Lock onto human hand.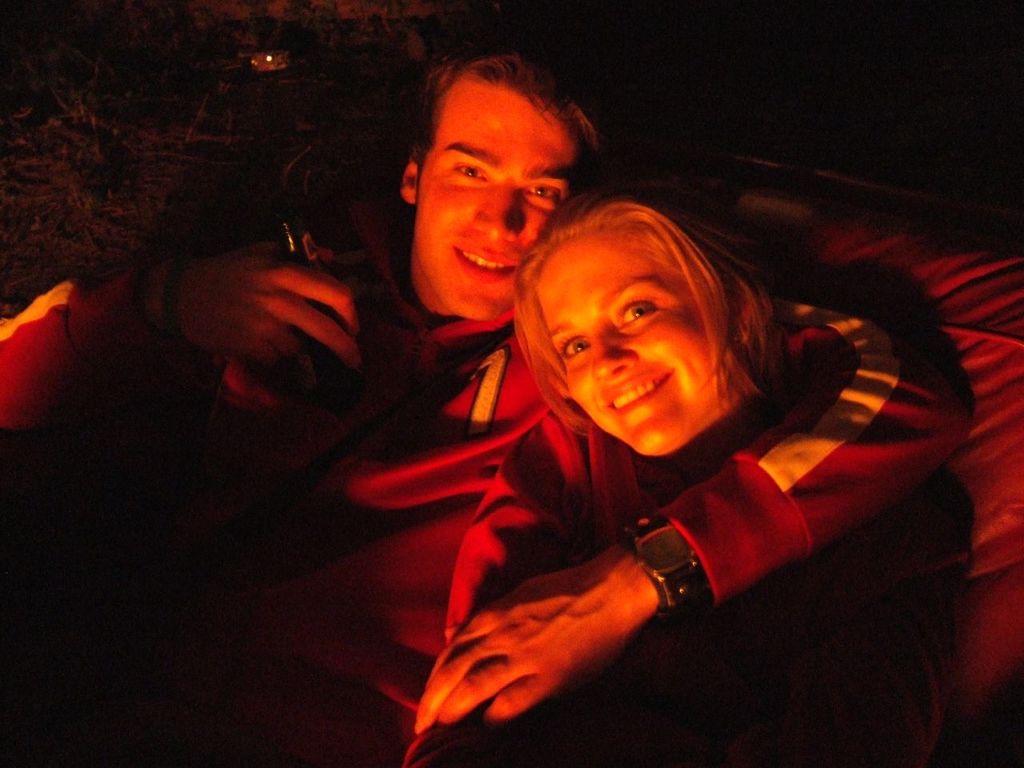
Locked: <box>178,240,362,368</box>.
